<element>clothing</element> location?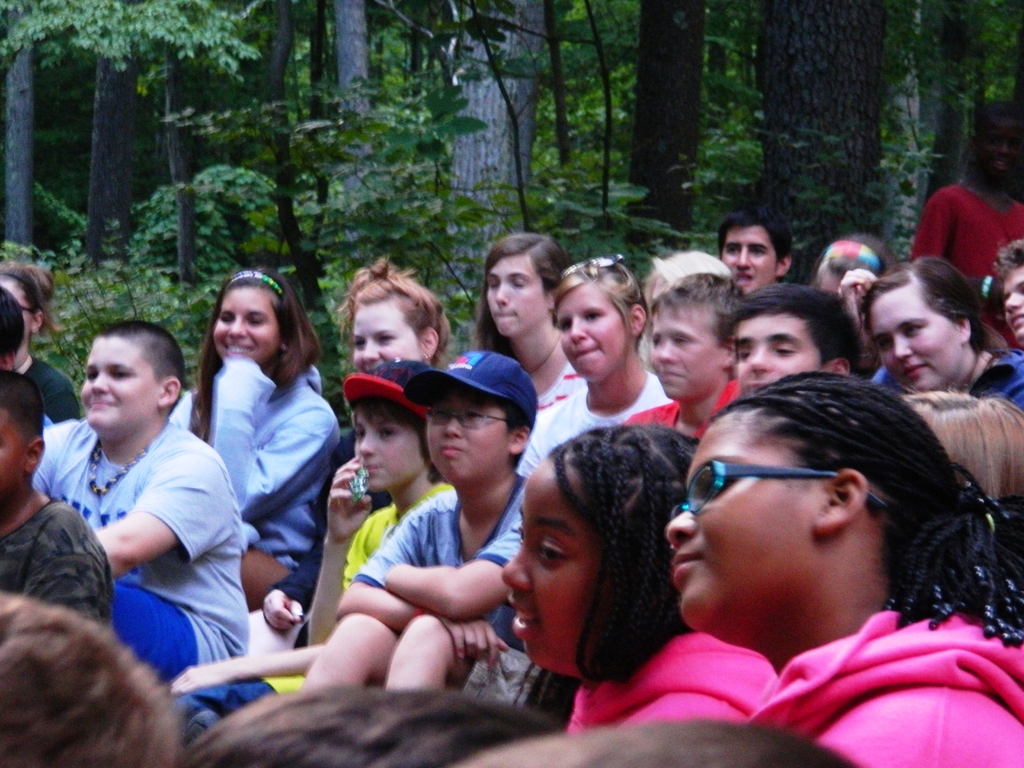
box(32, 424, 238, 669)
